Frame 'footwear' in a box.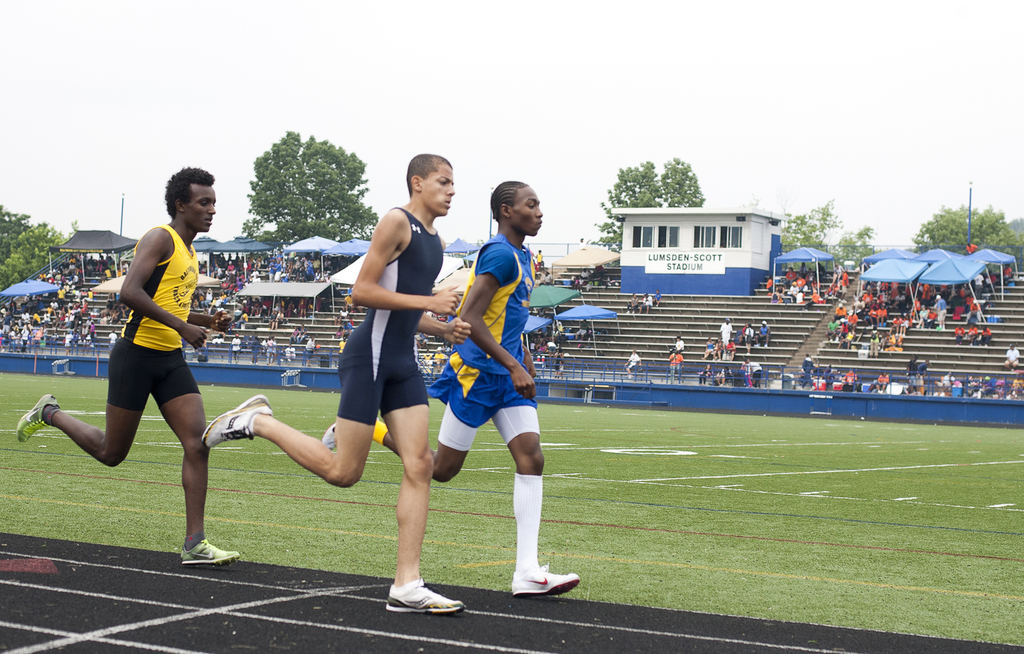
locate(505, 557, 582, 601).
